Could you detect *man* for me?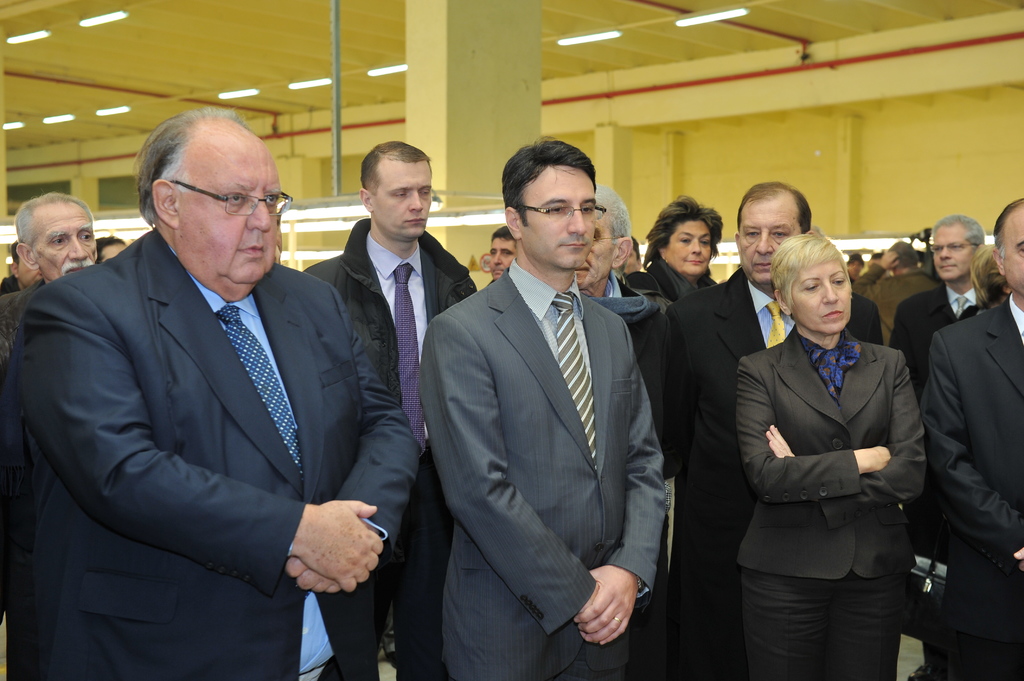
Detection result: [x1=886, y1=216, x2=994, y2=394].
